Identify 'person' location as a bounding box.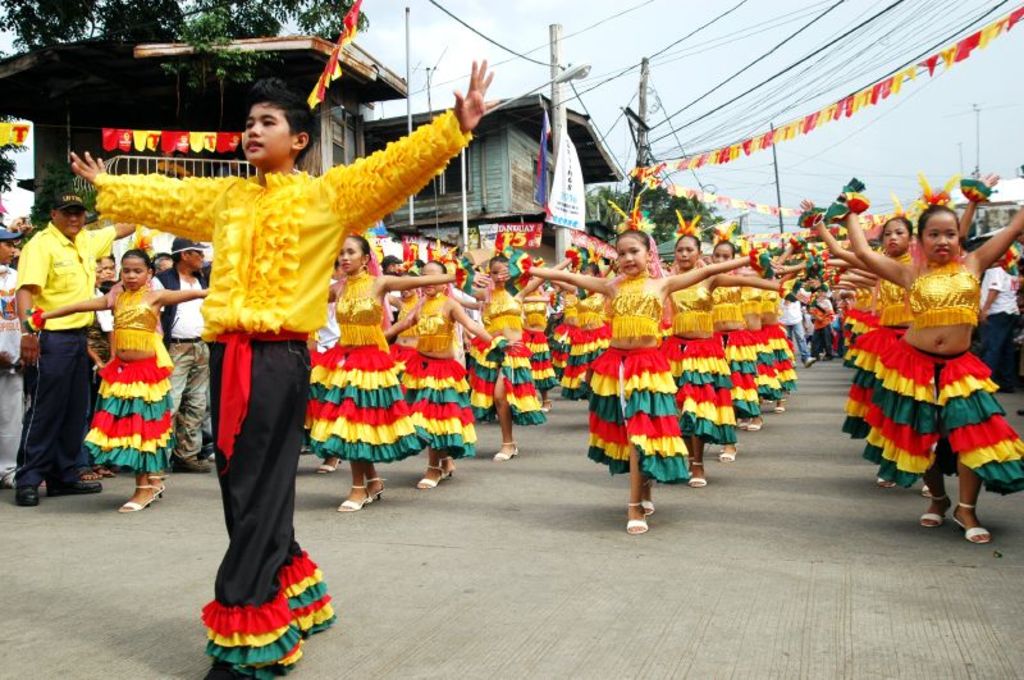
x1=387, y1=264, x2=468, y2=462.
